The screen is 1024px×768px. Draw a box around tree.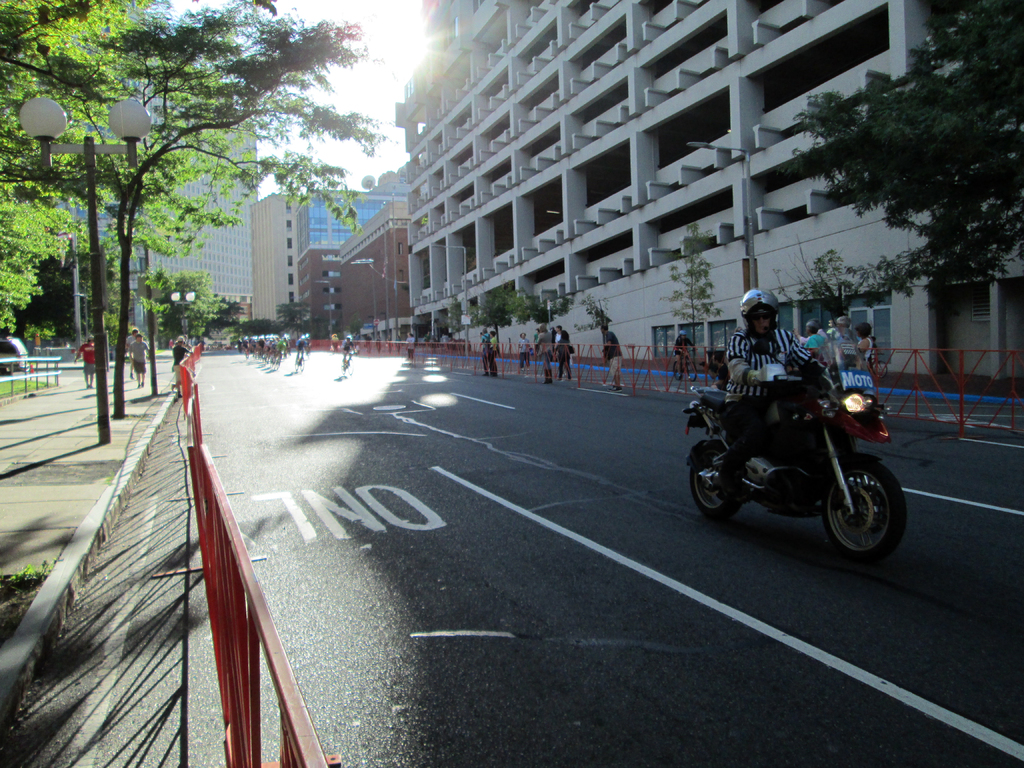
bbox=(797, 3, 1023, 312).
